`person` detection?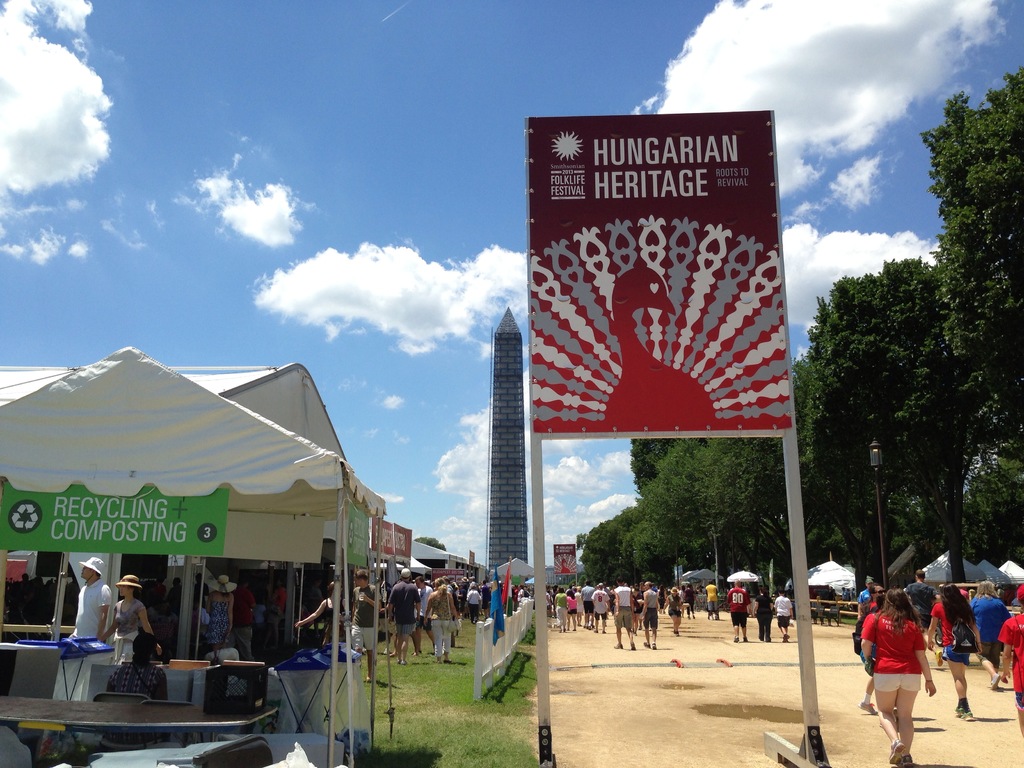
857/587/935/767
